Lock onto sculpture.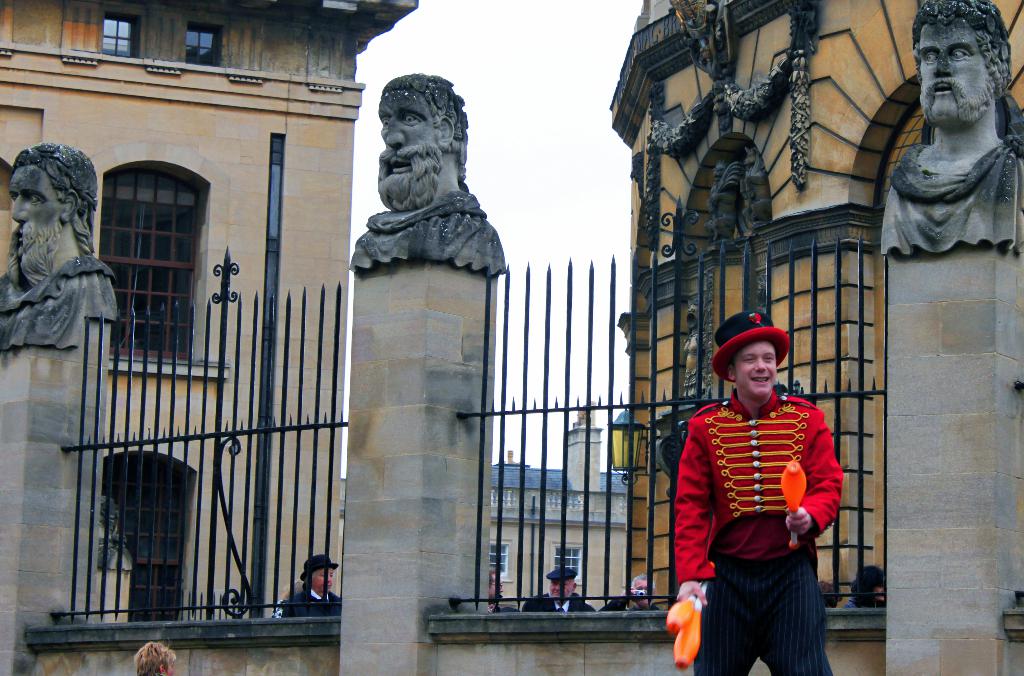
Locked: x1=0 y1=140 x2=127 y2=365.
